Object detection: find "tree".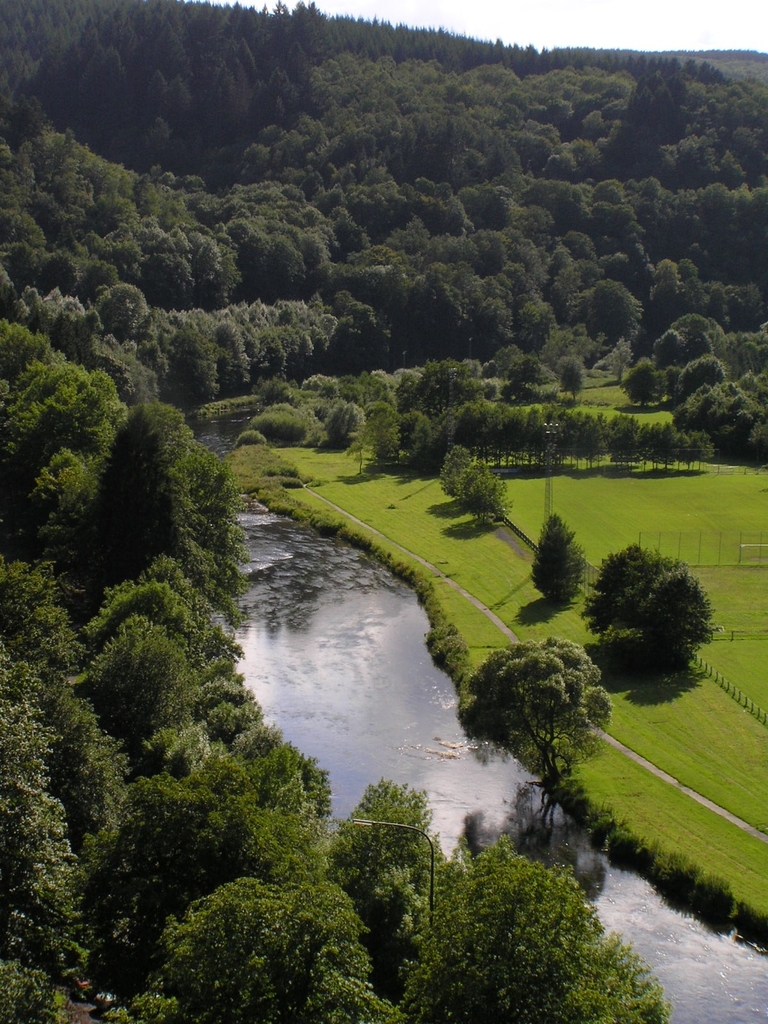
select_region(642, 566, 726, 672).
